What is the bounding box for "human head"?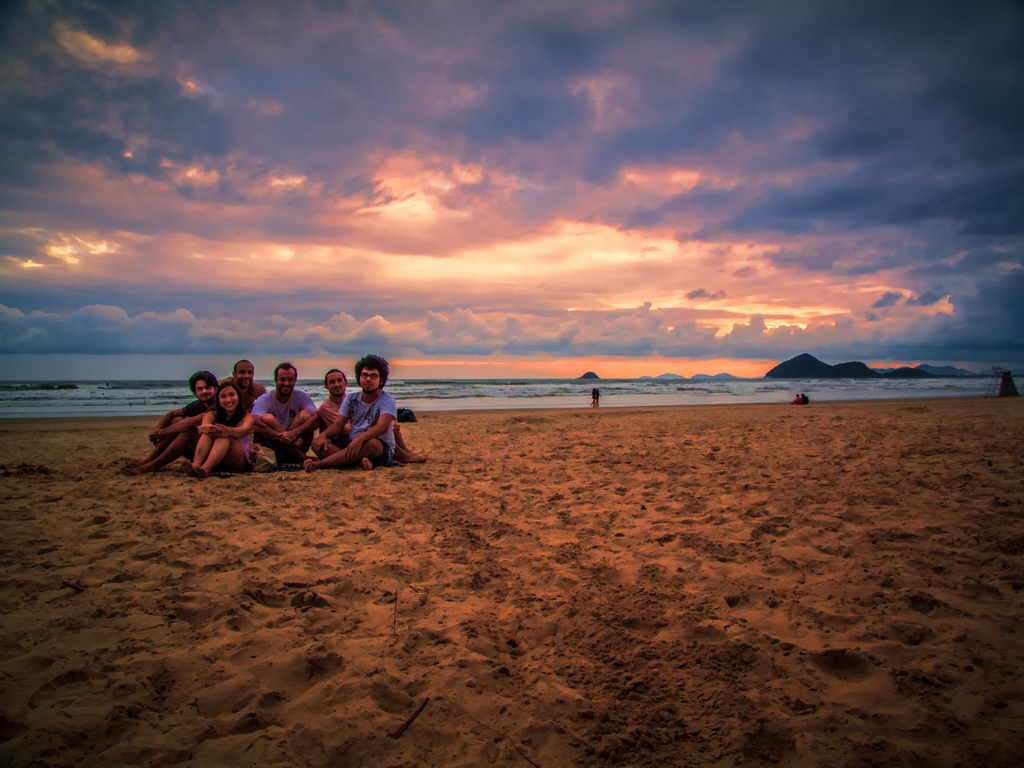
box=[357, 353, 386, 401].
